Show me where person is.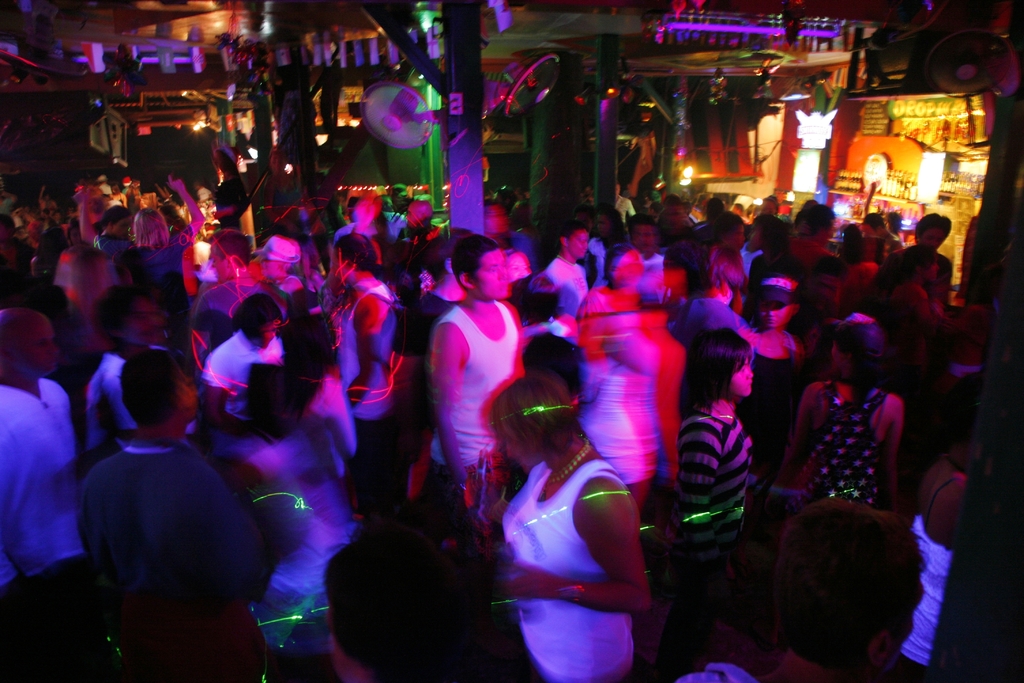
person is at bbox=[74, 342, 296, 682].
